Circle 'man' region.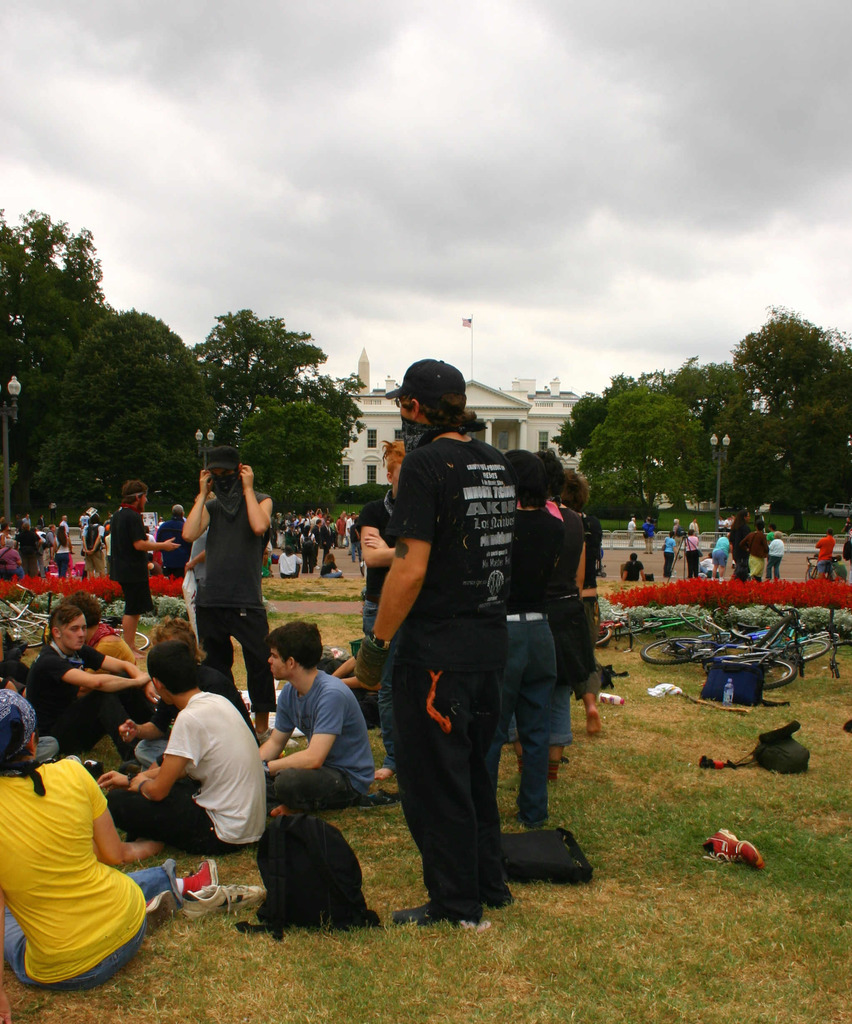
Region: bbox=(83, 510, 106, 579).
